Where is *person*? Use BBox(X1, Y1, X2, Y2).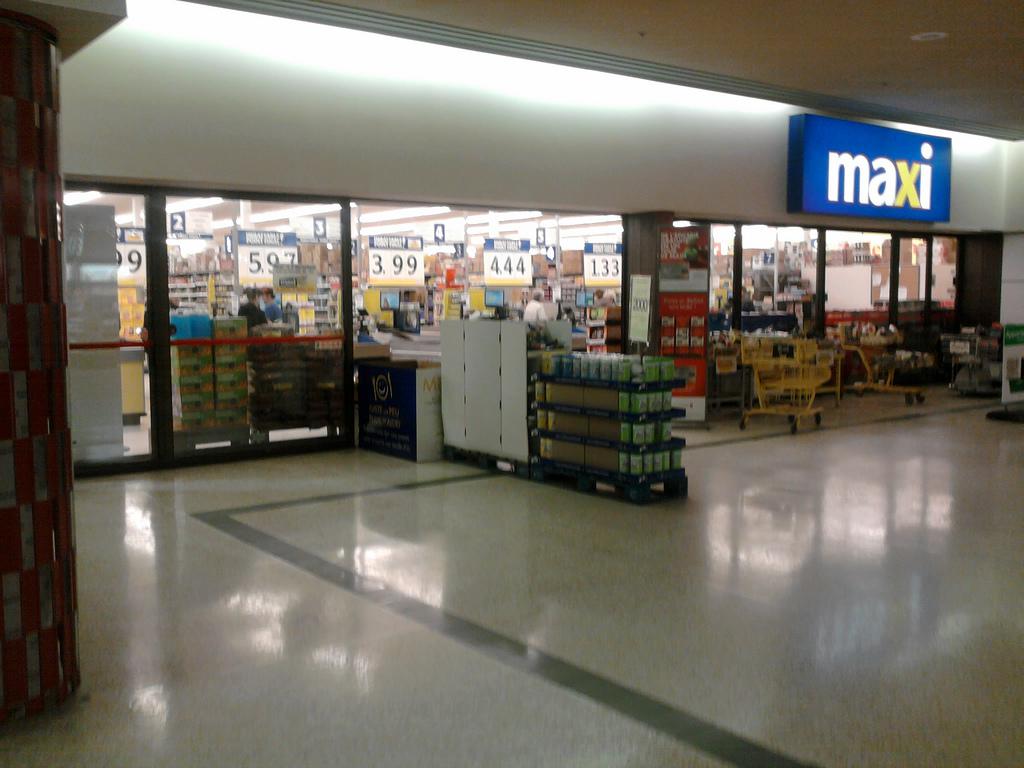
BBox(263, 285, 283, 319).
